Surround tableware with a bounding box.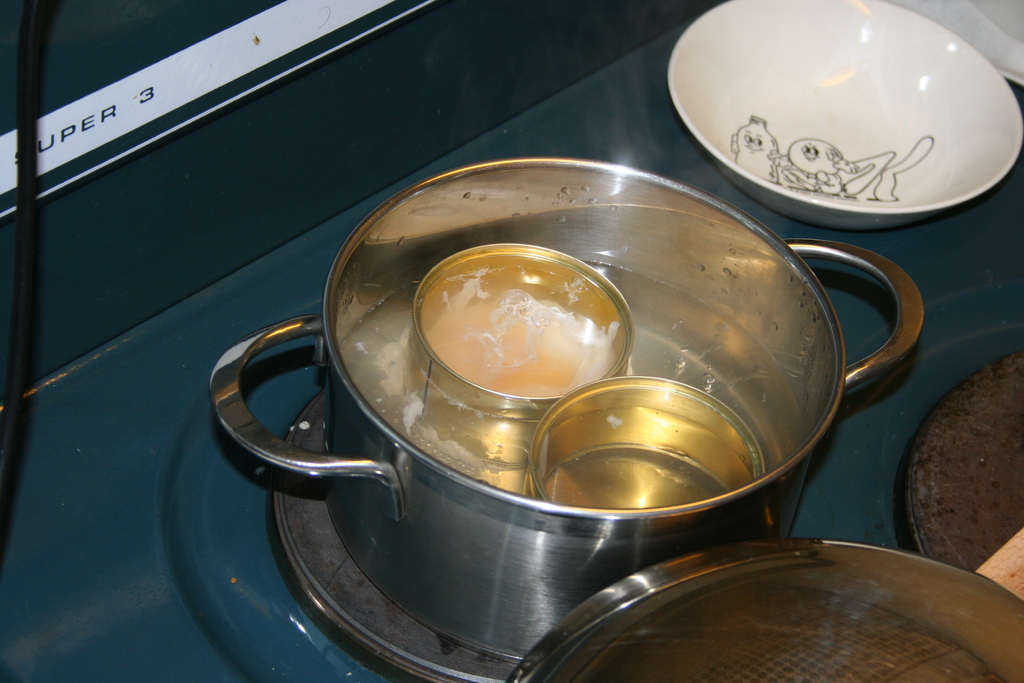
box=[518, 370, 763, 509].
